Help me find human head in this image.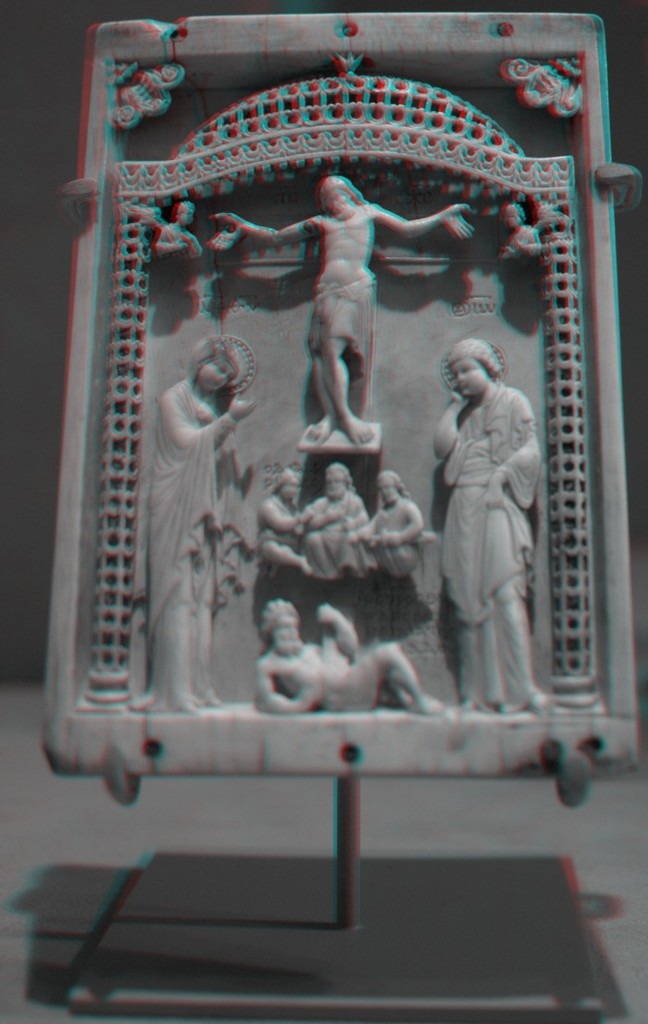
Found it: {"left": 495, "top": 204, "right": 525, "bottom": 231}.
